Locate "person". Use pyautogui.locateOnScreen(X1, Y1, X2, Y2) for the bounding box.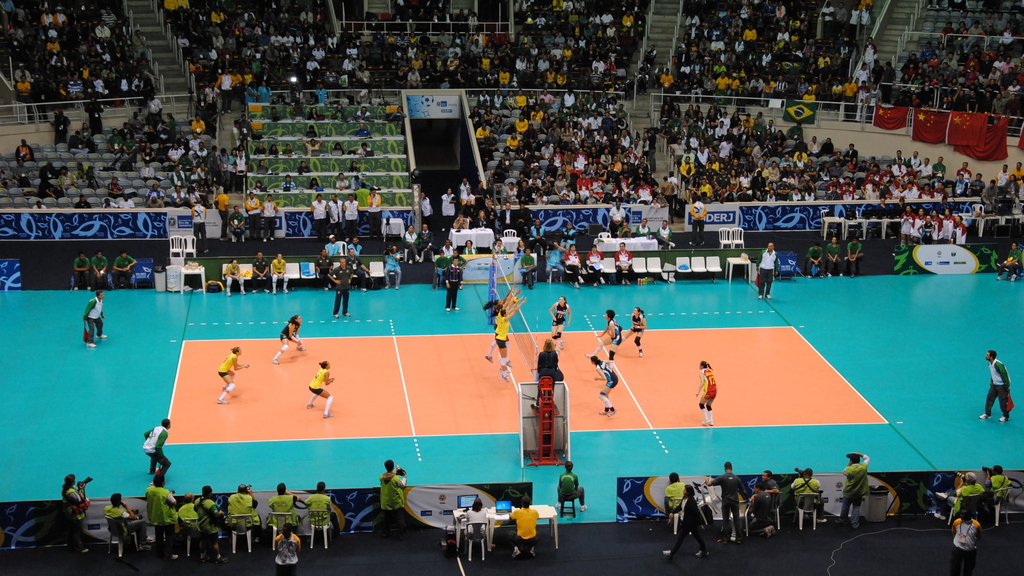
pyautogui.locateOnScreen(563, 245, 589, 285).
